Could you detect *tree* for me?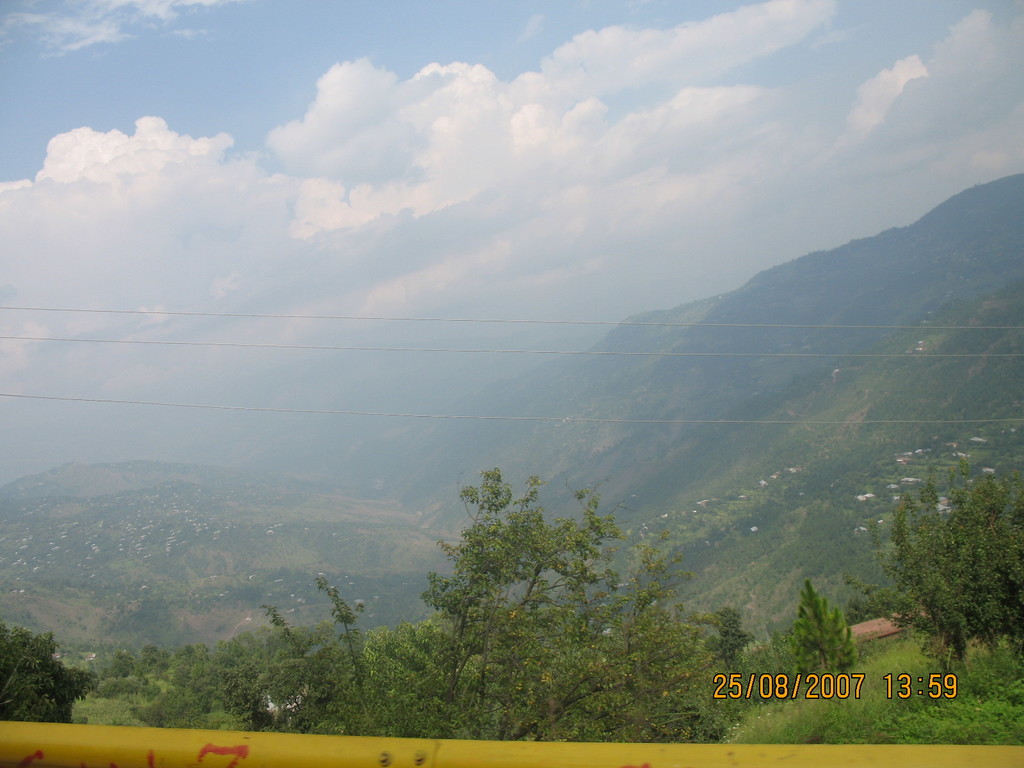
Detection result: <bbox>0, 621, 92, 728</bbox>.
